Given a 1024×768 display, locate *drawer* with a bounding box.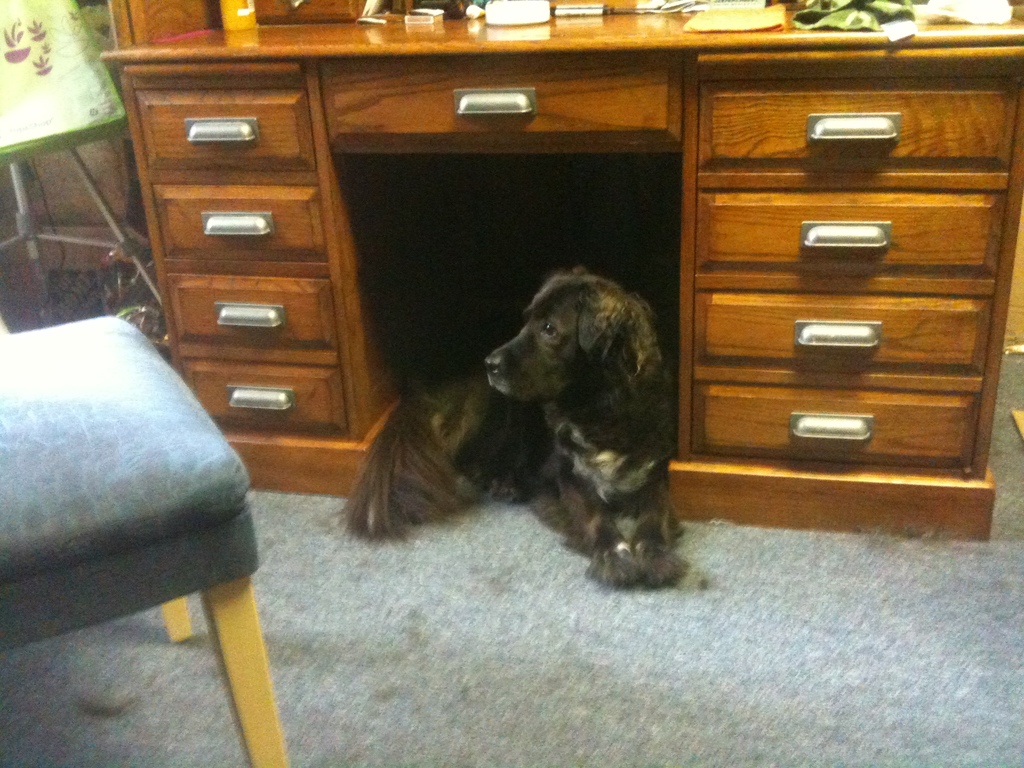
Located: x1=180 y1=360 x2=343 y2=433.
